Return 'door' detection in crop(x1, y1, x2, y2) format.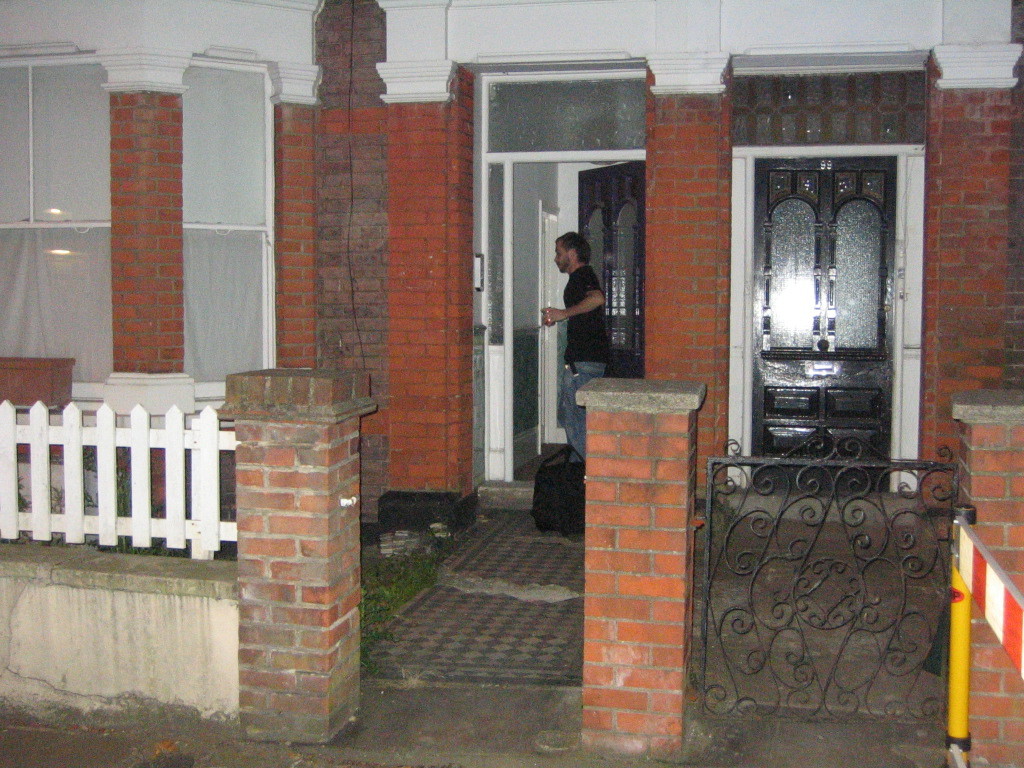
crop(577, 156, 647, 380).
